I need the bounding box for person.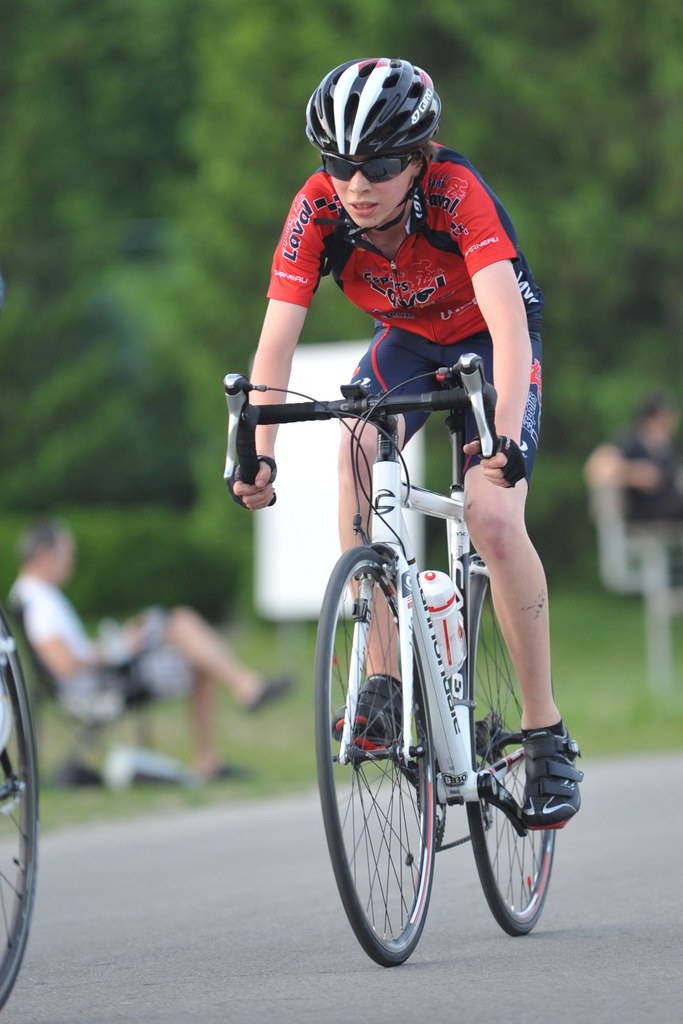
Here it is: (226, 52, 591, 841).
